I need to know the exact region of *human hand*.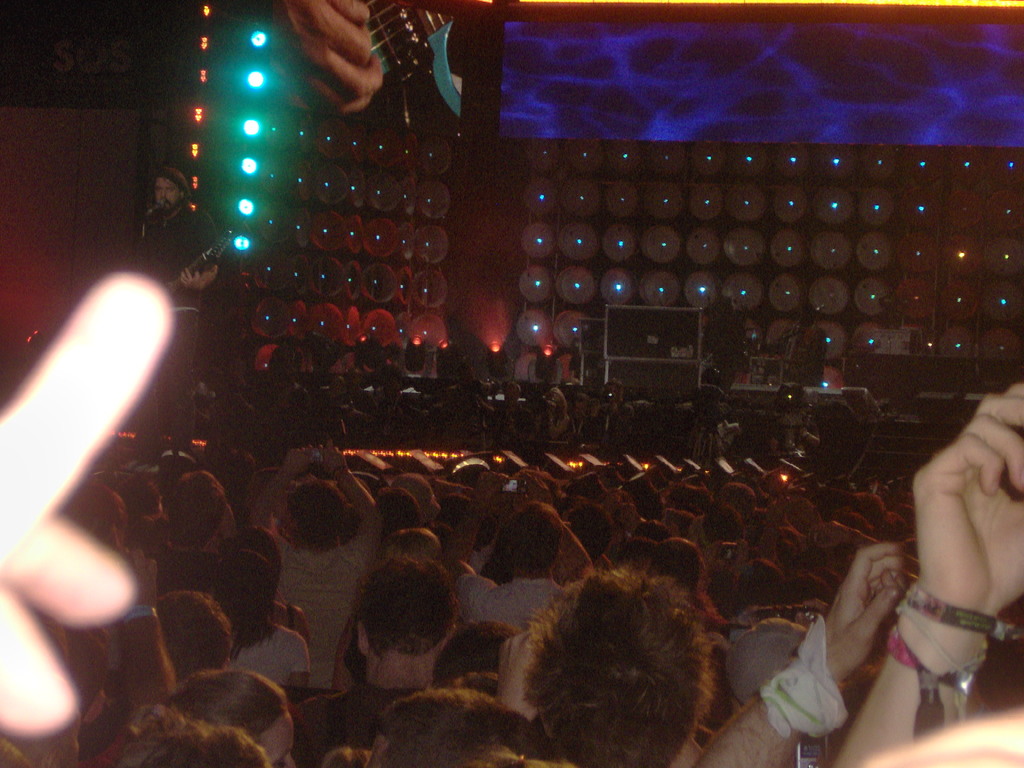
Region: 0,269,175,741.
